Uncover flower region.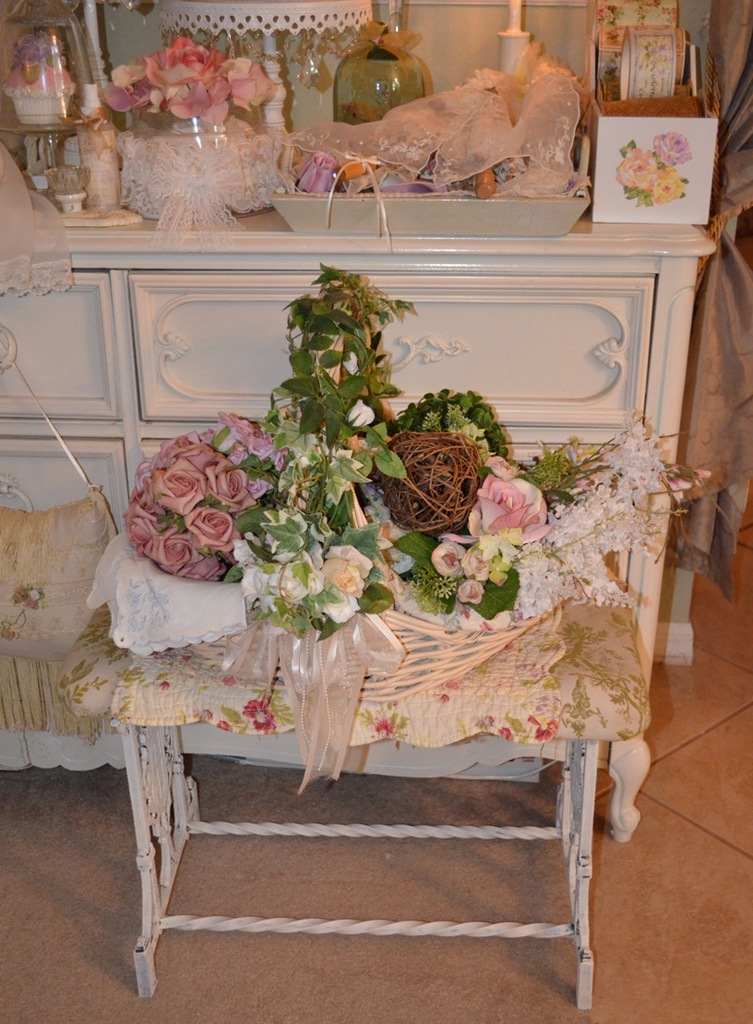
Uncovered: x1=651 y1=167 x2=686 y2=204.
